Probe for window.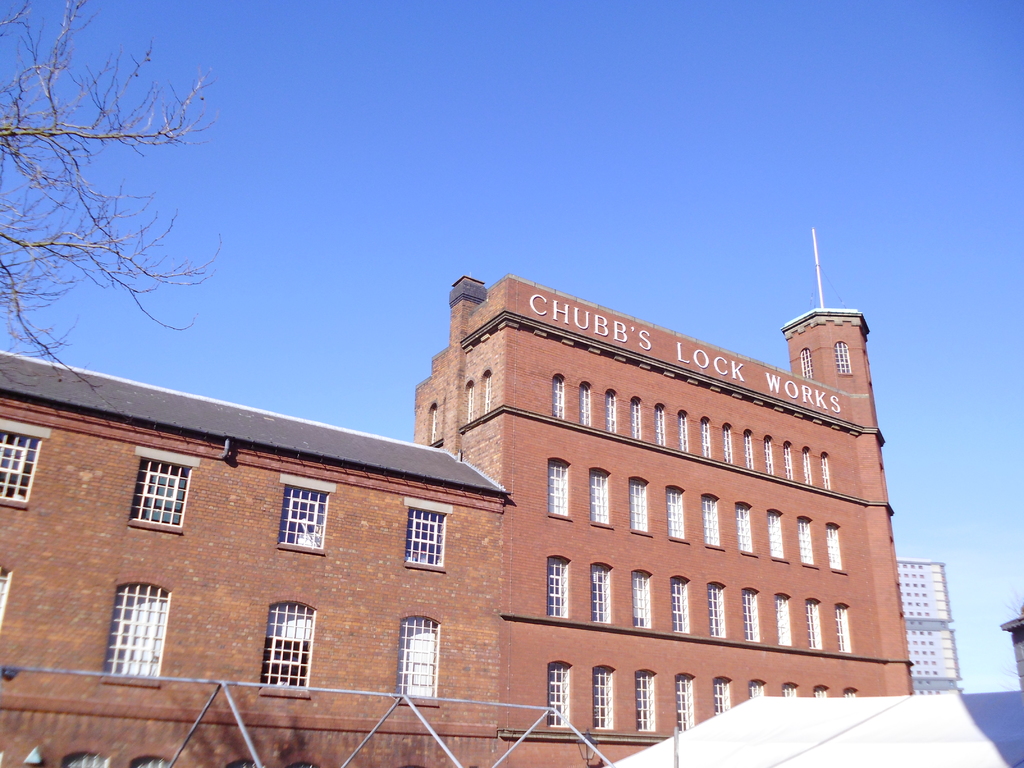
Probe result: rect(670, 573, 691, 633).
